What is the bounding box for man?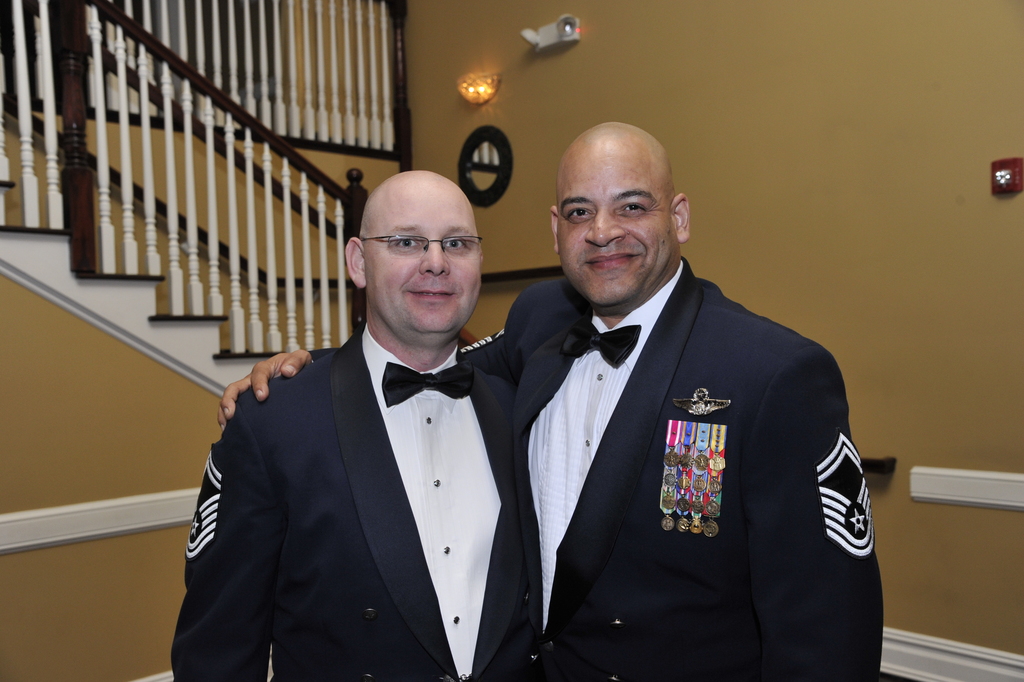
(x1=209, y1=120, x2=886, y2=681).
